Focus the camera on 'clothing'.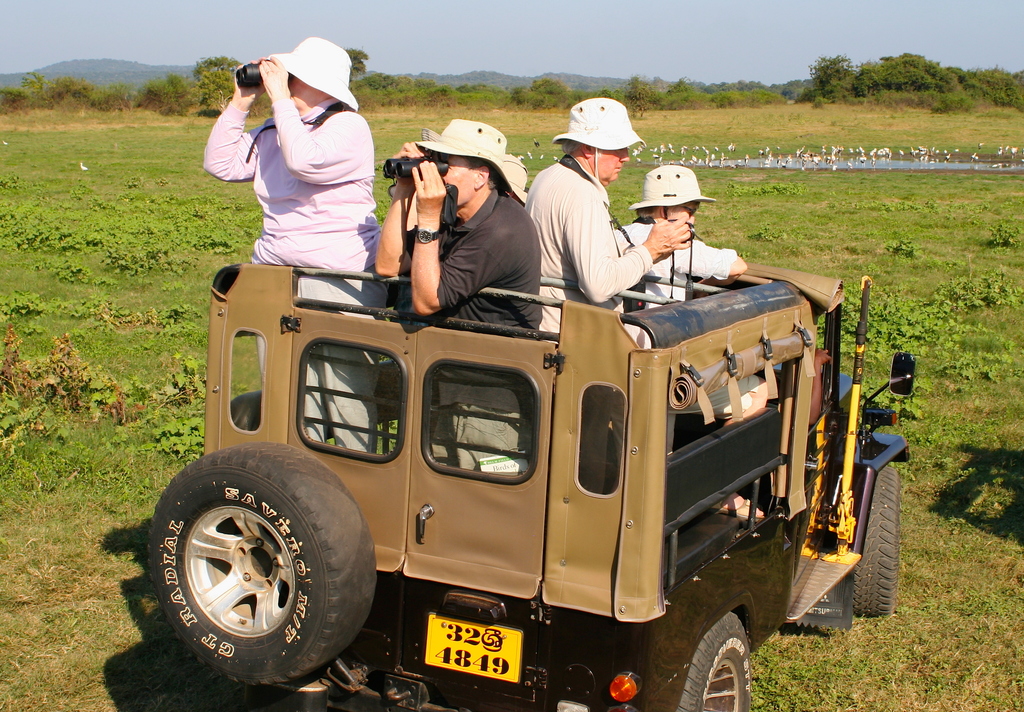
Focus region: {"x1": 523, "y1": 151, "x2": 653, "y2": 330}.
